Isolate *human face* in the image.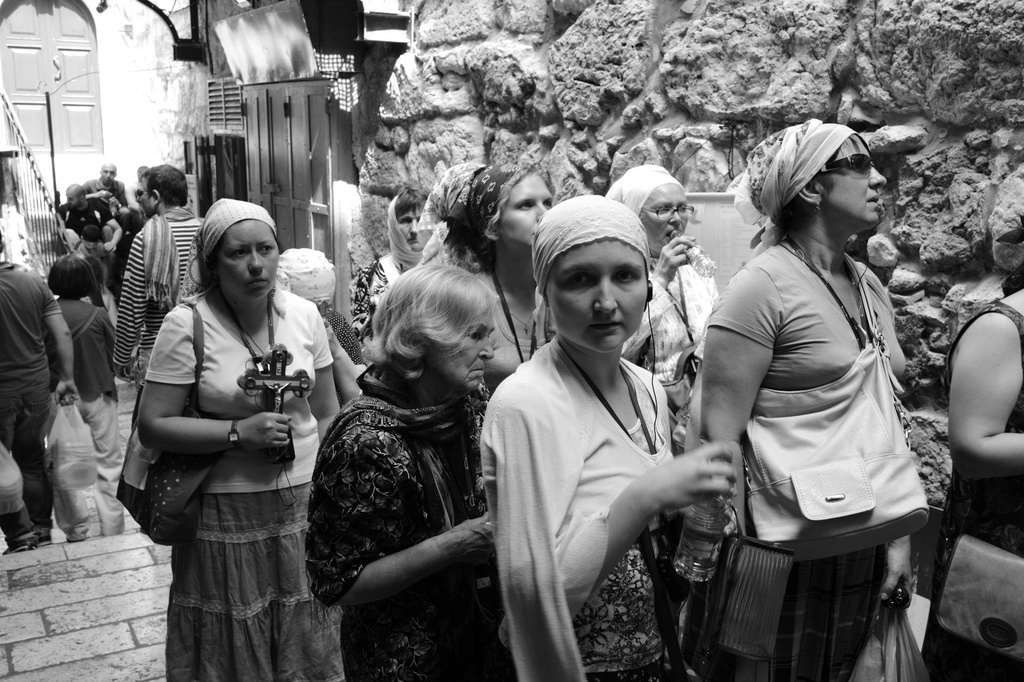
Isolated region: bbox=[395, 206, 421, 252].
